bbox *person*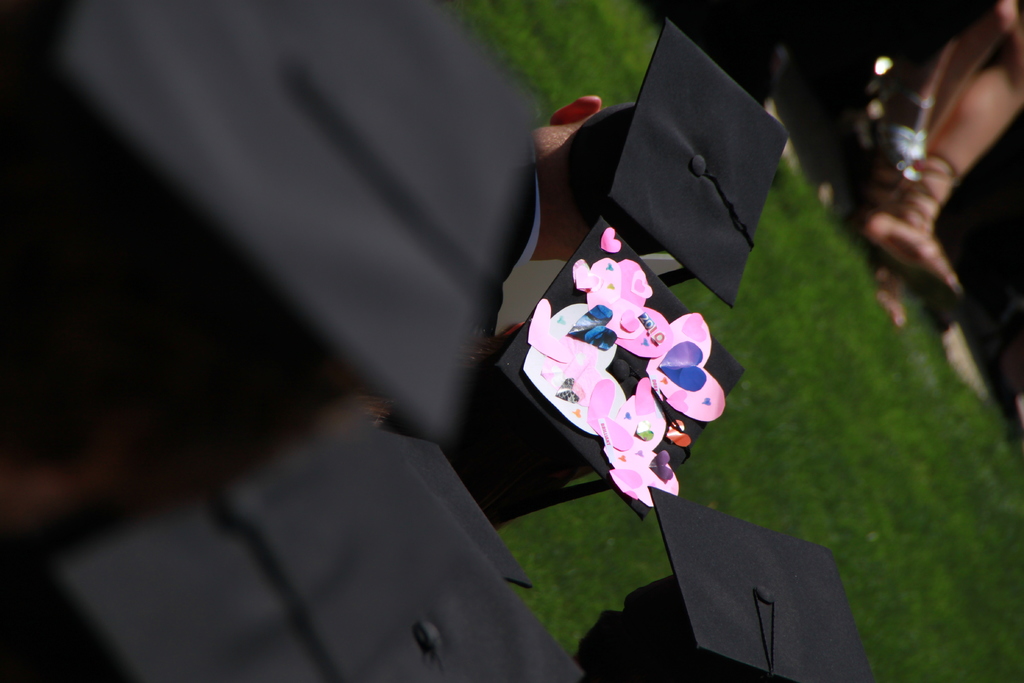
865/0/1023/326
